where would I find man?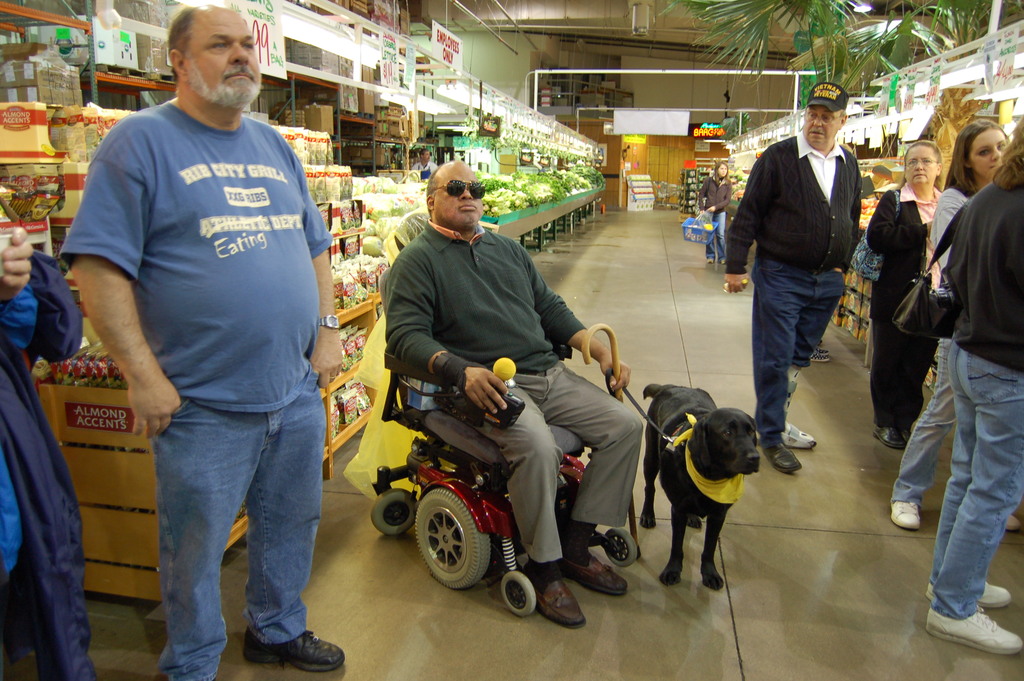
At (725, 81, 860, 472).
